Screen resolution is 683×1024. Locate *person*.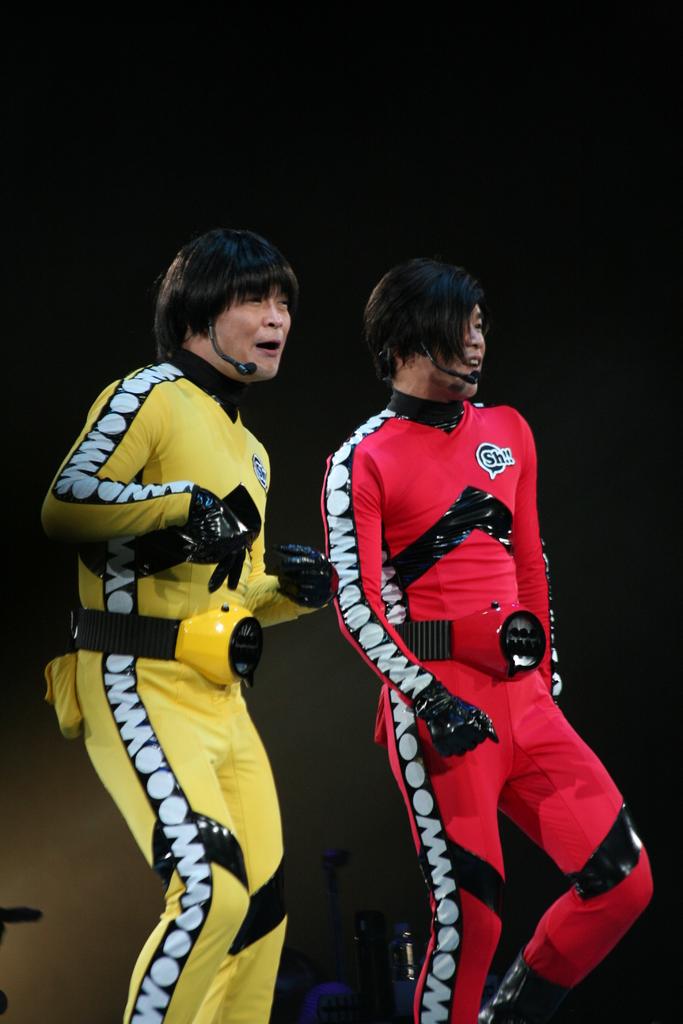
region(336, 244, 659, 1022).
